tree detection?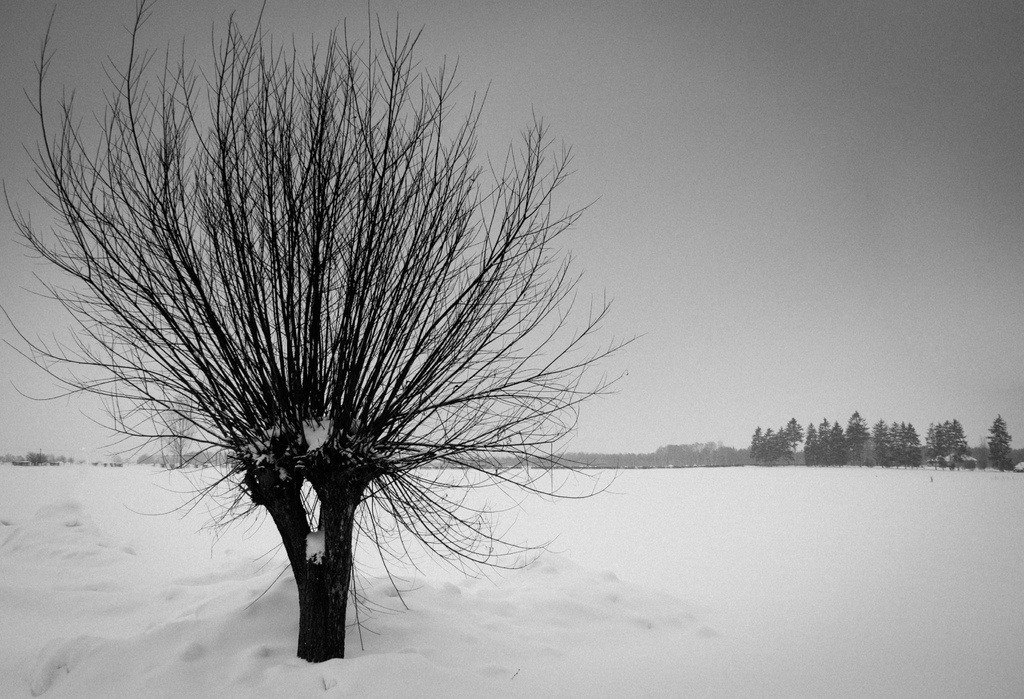
948/417/969/467
